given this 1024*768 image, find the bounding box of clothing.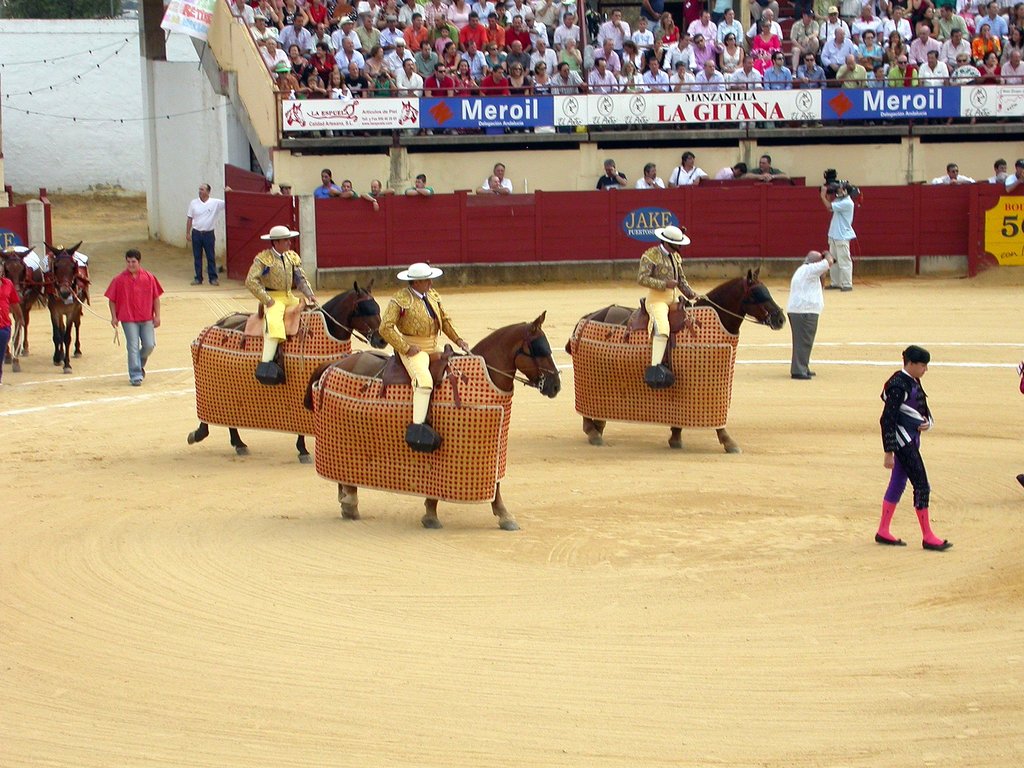
bbox(719, 167, 732, 180).
